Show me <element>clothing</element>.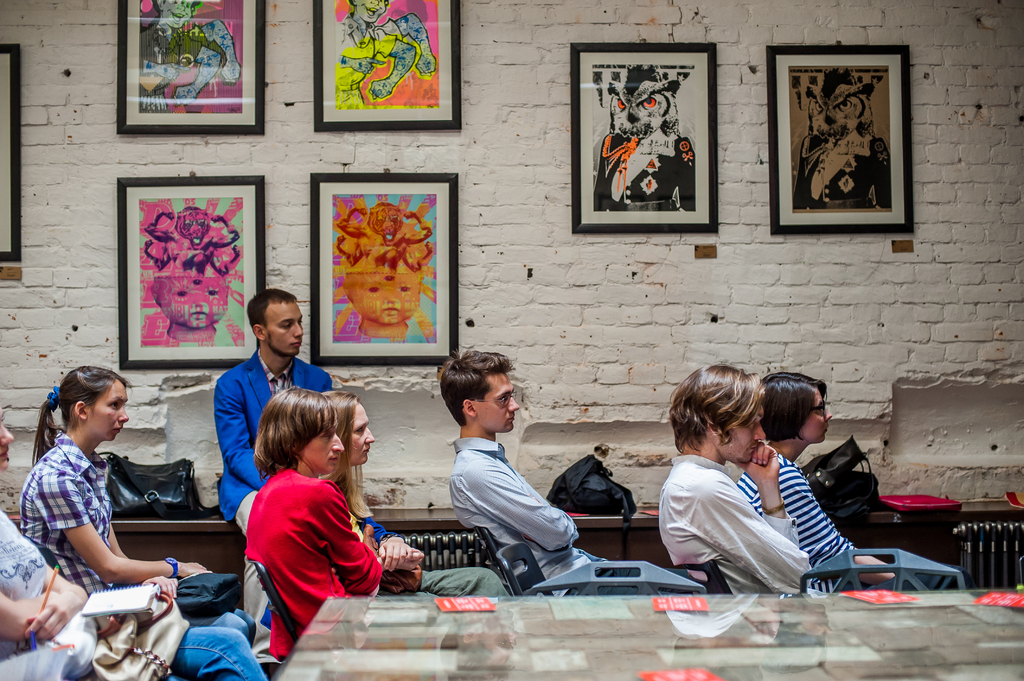
<element>clothing</element> is here: 449, 438, 675, 598.
